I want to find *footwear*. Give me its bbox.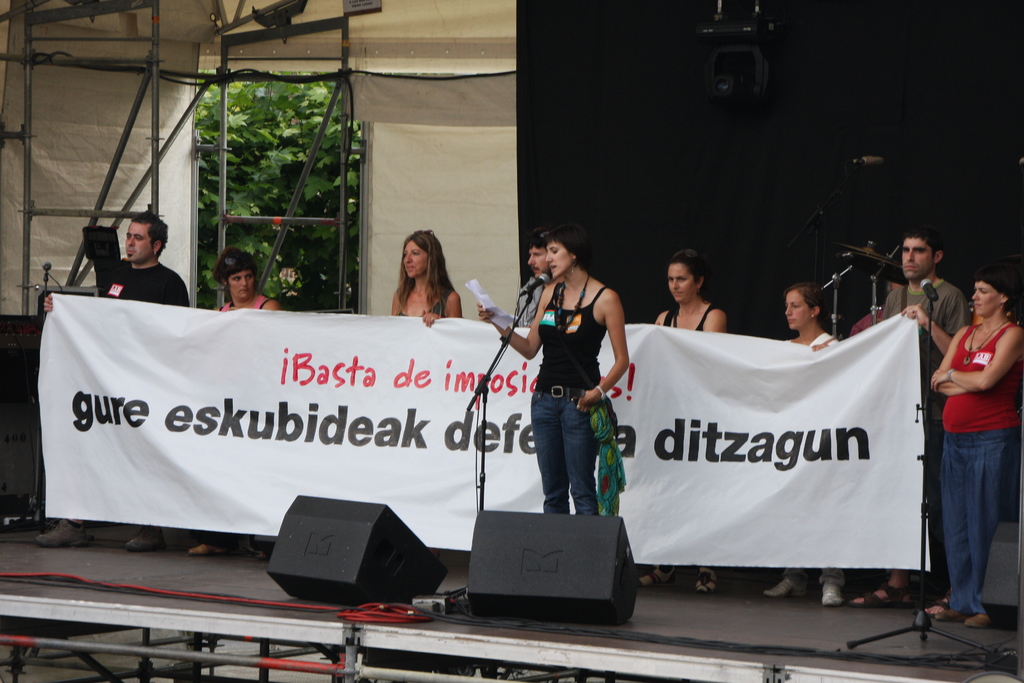
(120, 536, 172, 550).
